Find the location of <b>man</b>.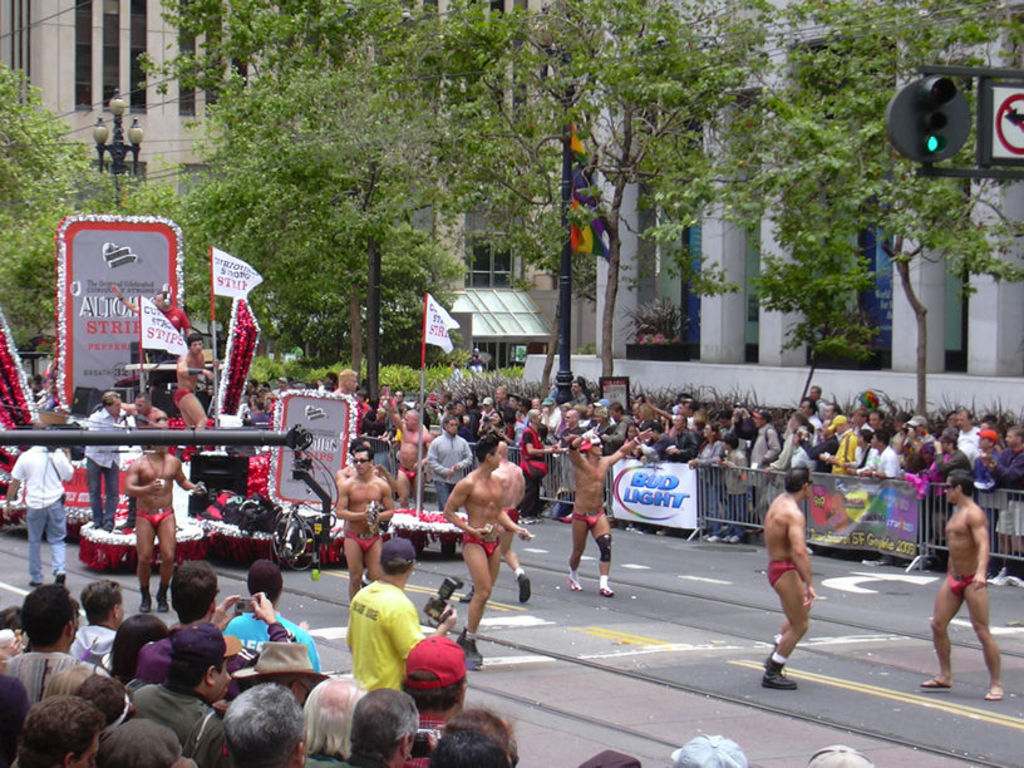
Location: (924, 471, 1005, 699).
